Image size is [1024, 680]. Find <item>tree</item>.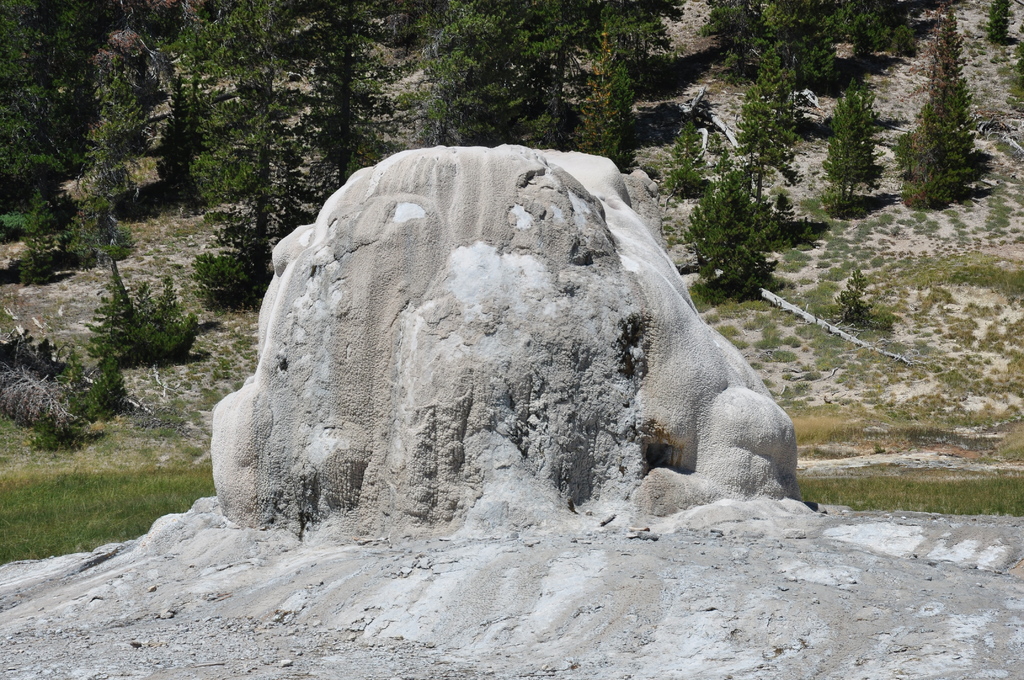
detection(898, 33, 1012, 221).
